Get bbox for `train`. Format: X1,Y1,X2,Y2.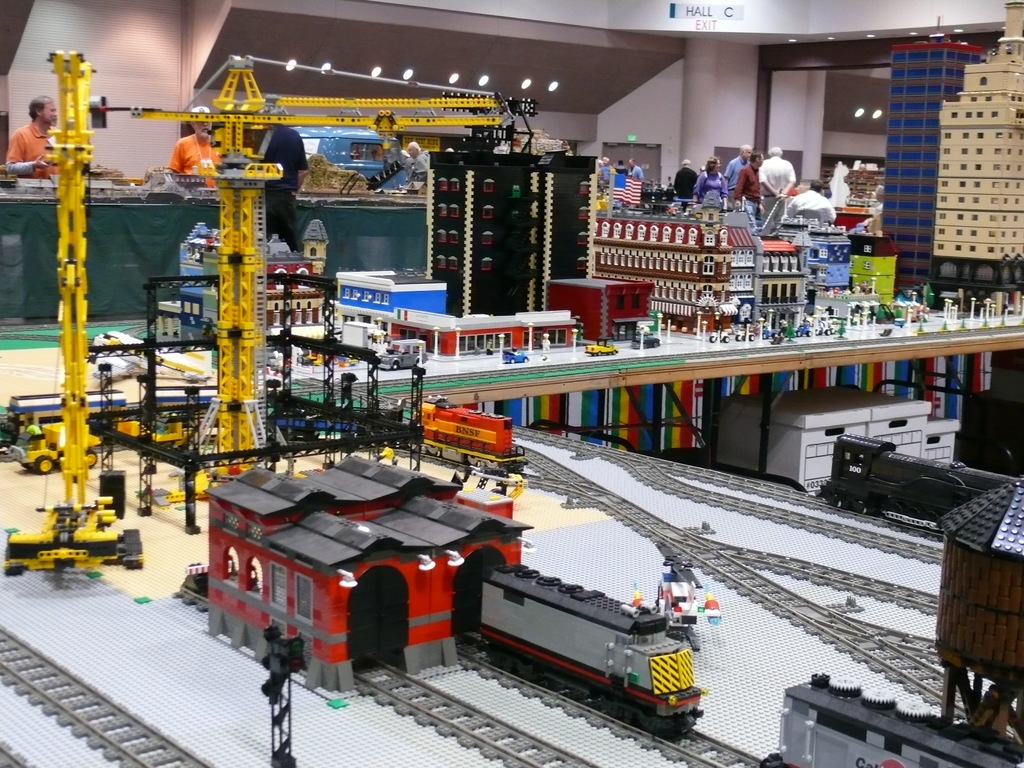
397,394,529,475.
